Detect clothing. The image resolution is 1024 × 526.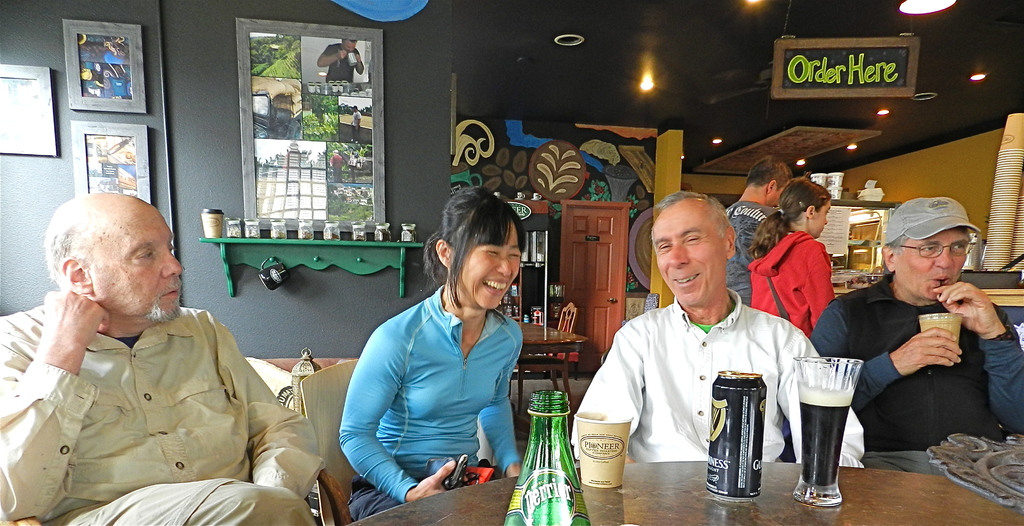
(x1=724, y1=202, x2=773, y2=307).
